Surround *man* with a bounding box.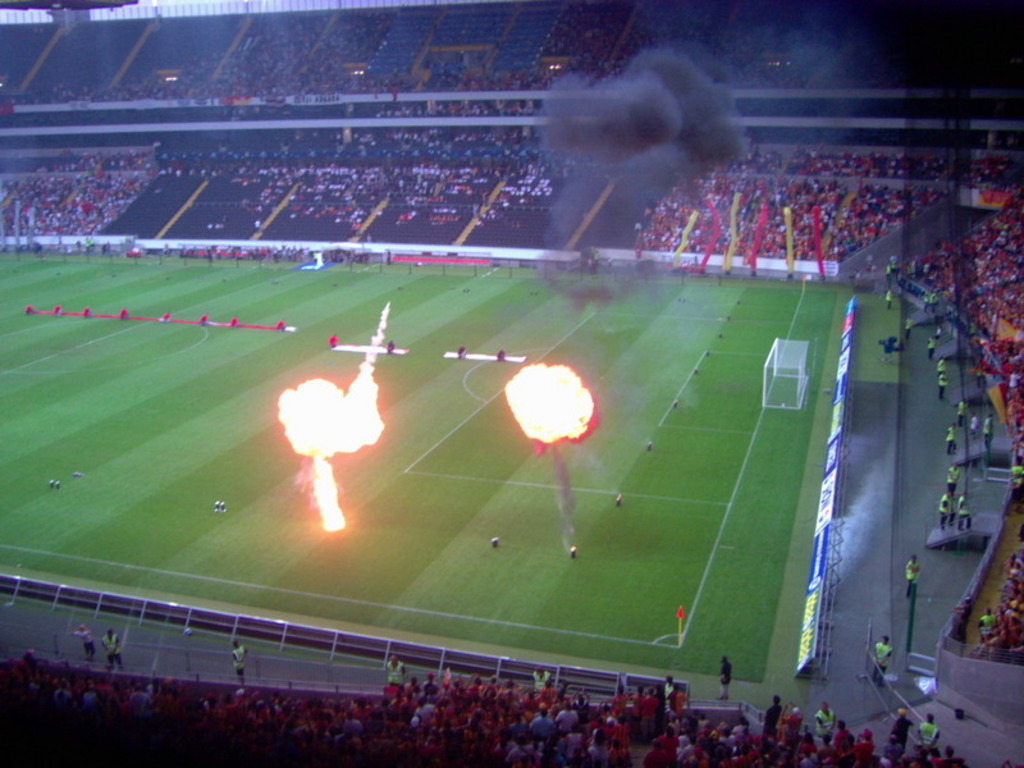
bbox=[901, 550, 924, 604].
